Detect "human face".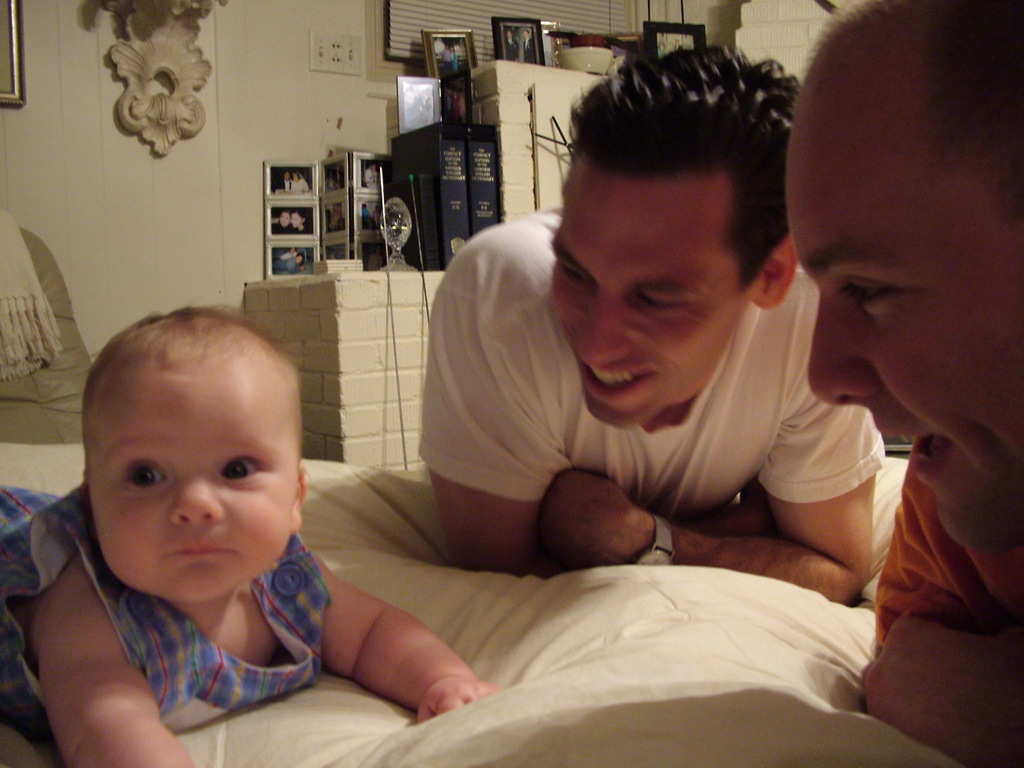
Detected at bbox=[547, 179, 742, 430].
